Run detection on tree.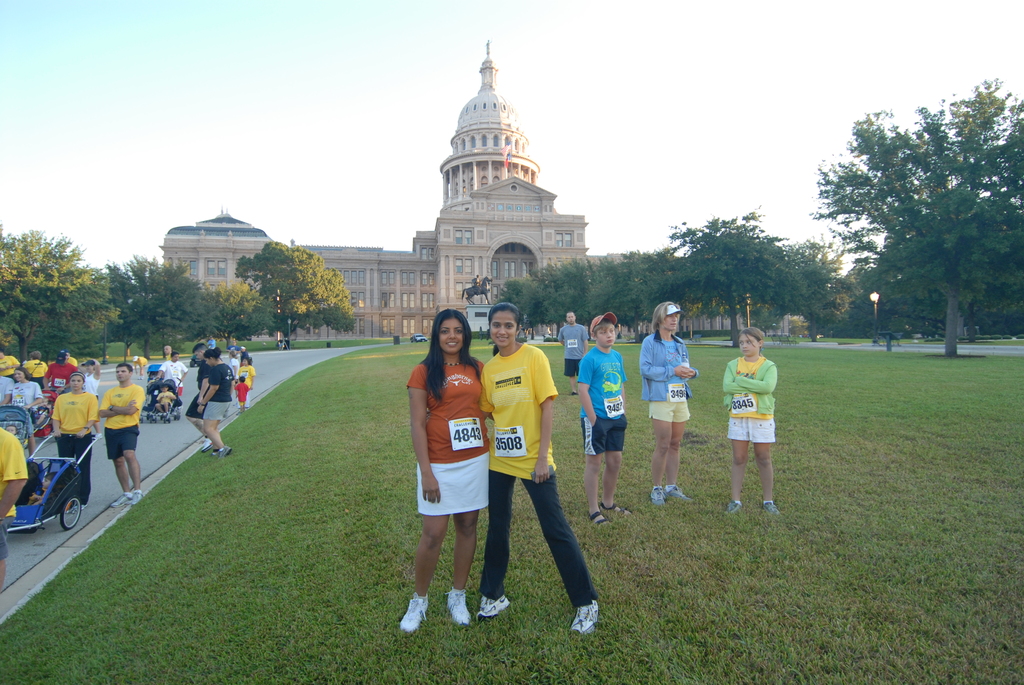
Result: rect(833, 266, 871, 308).
